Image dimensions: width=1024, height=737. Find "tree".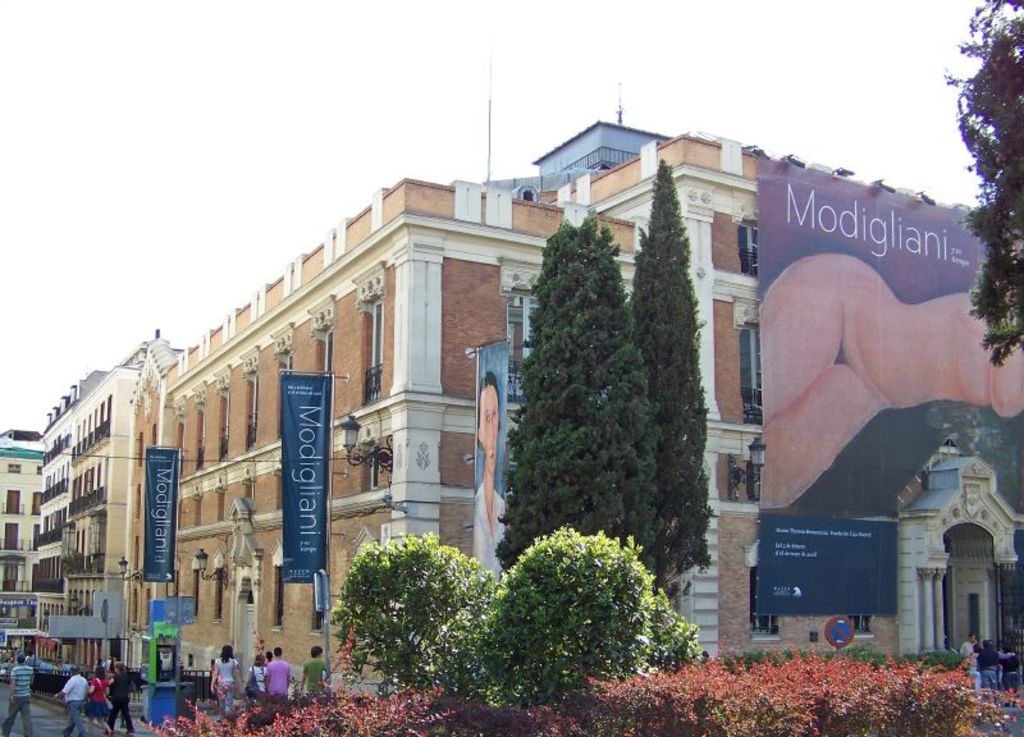
(x1=497, y1=205, x2=664, y2=580).
